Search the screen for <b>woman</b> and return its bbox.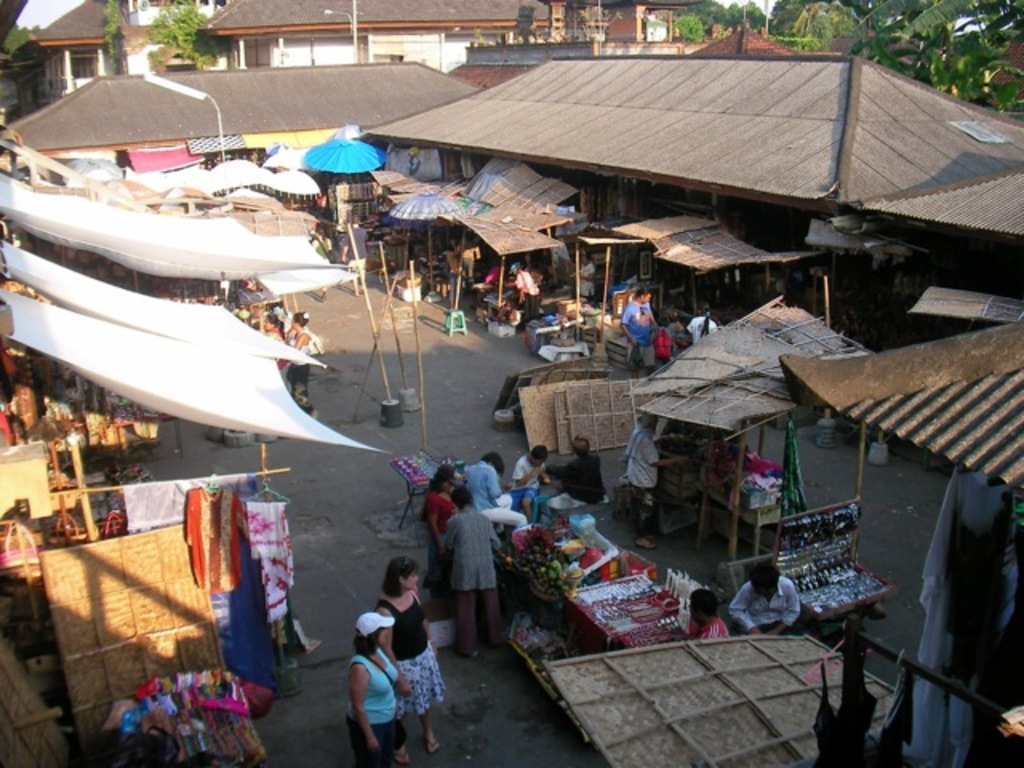
Found: 376, 562, 456, 754.
